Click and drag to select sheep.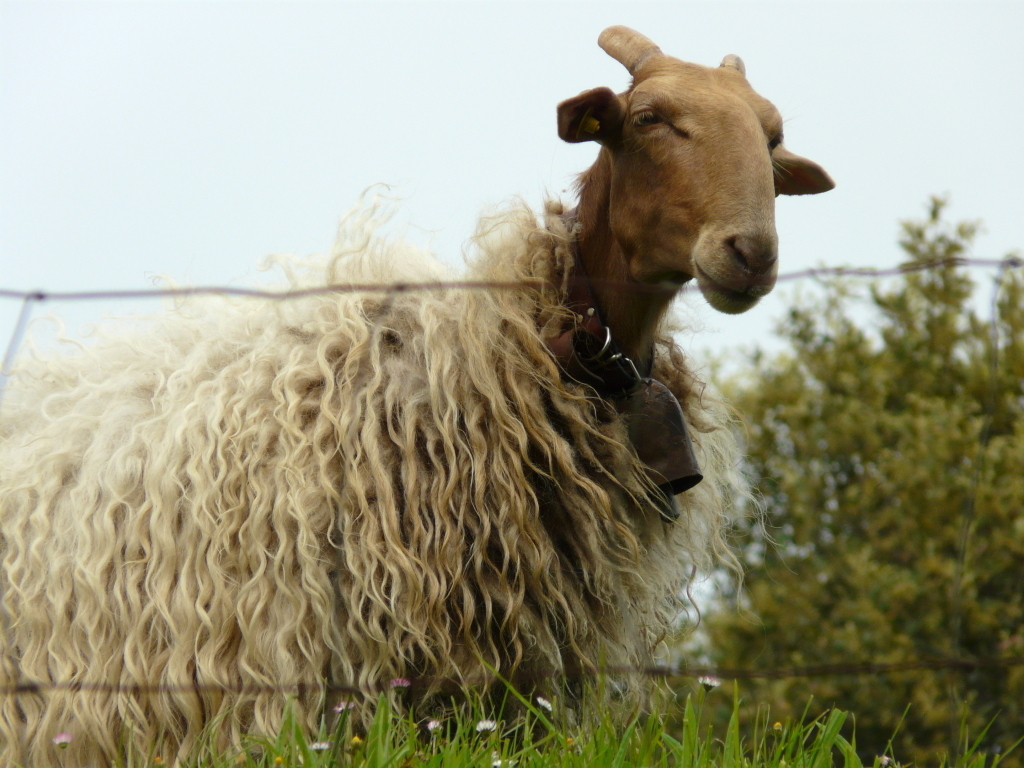
Selection: l=0, t=16, r=836, b=764.
